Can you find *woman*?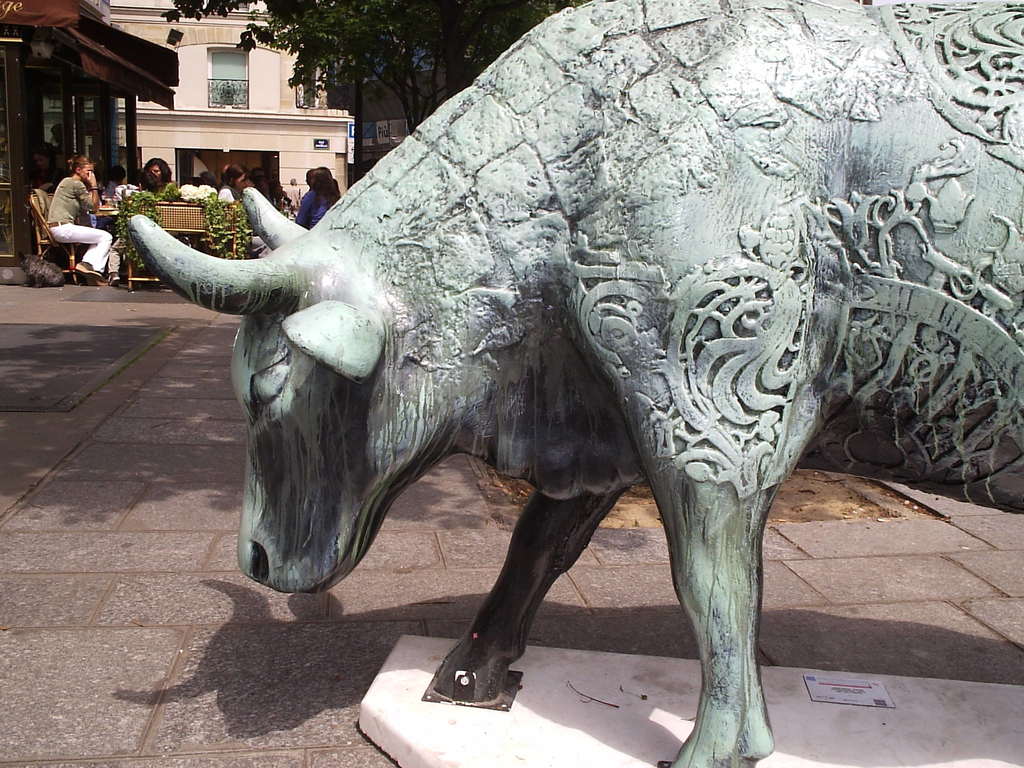
Yes, bounding box: 209 163 248 209.
